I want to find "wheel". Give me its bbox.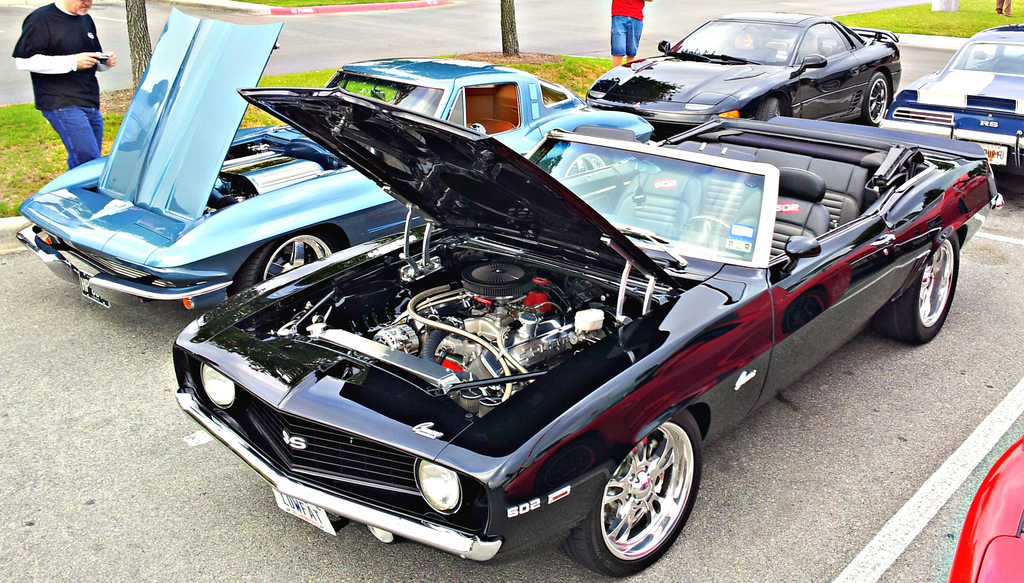
(left=753, top=97, right=781, bottom=121).
